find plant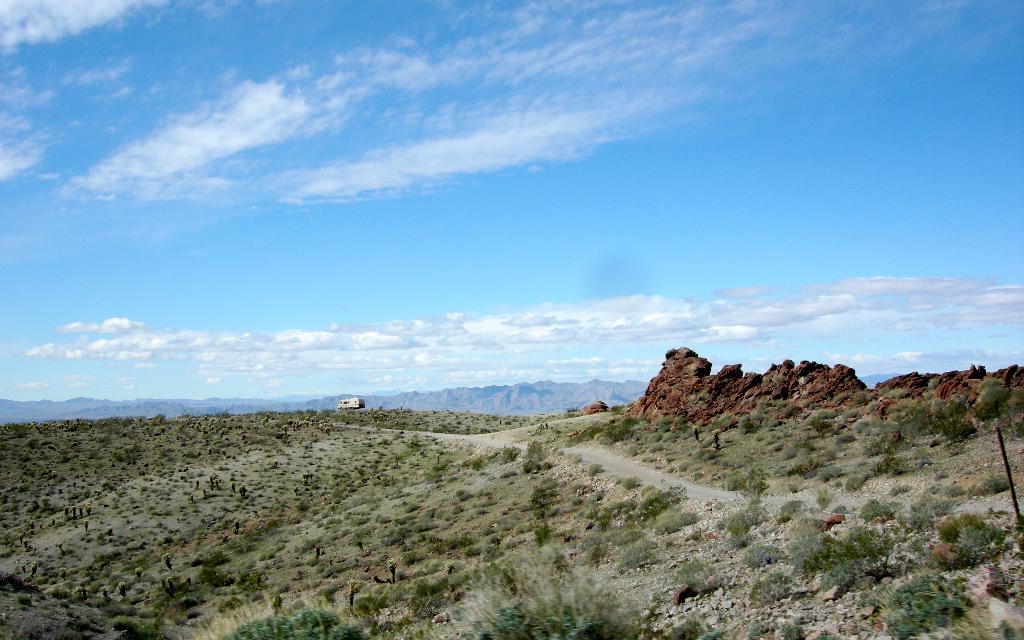
739/416/756/434
